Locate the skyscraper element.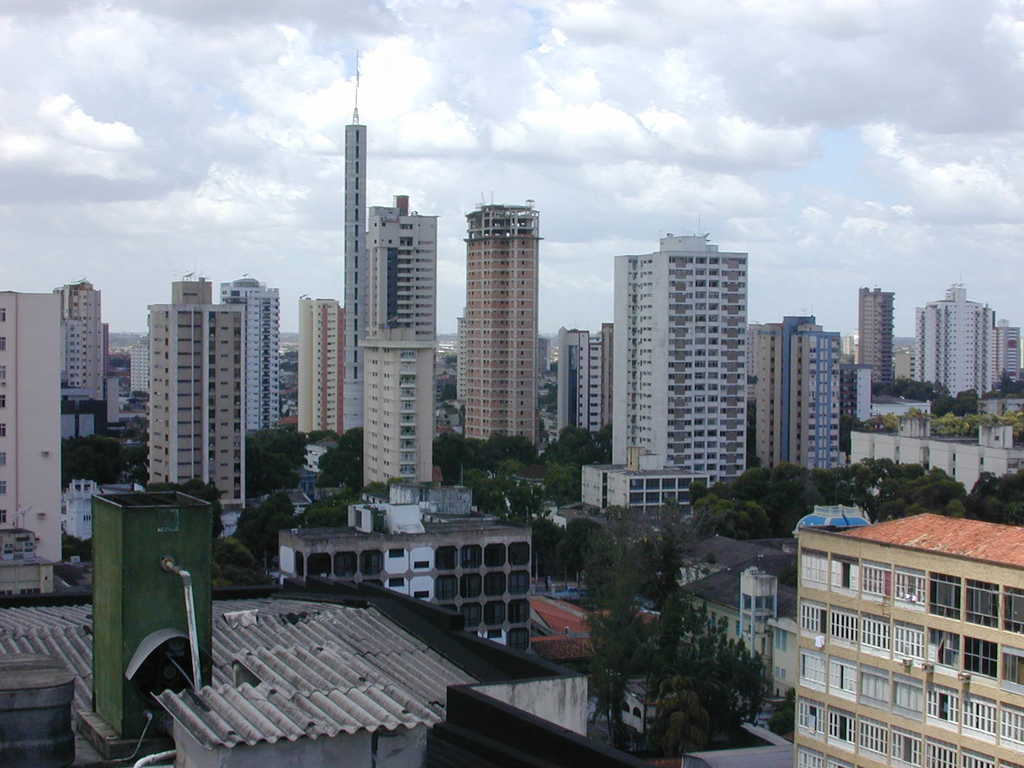
Element bbox: bbox=[222, 275, 285, 431].
